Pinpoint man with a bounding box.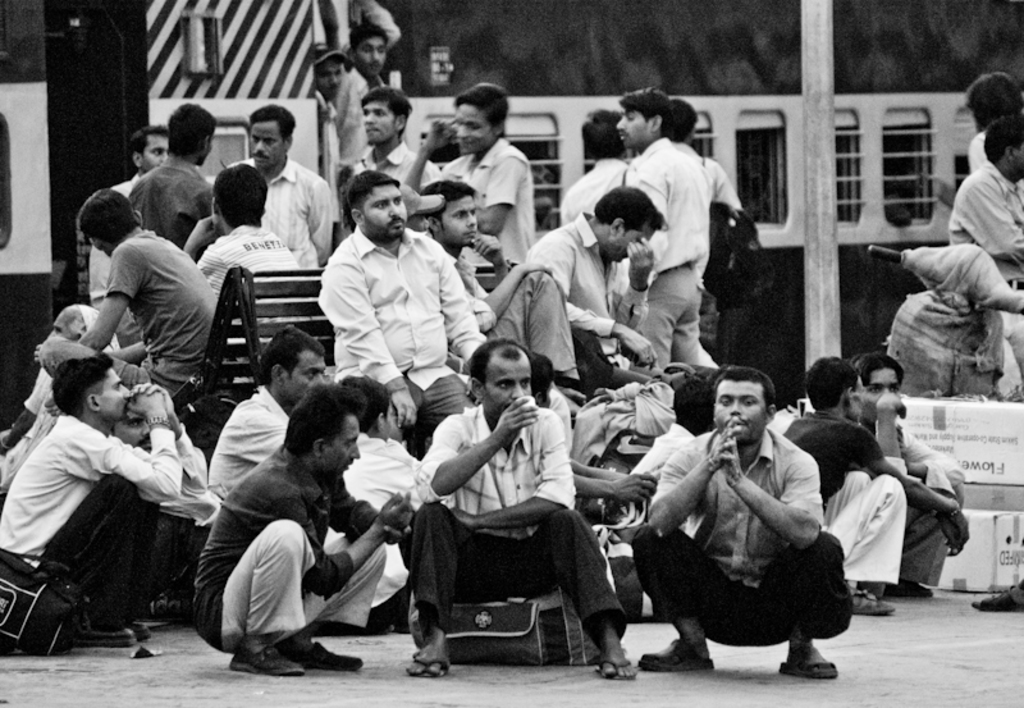
{"left": 667, "top": 99, "right": 746, "bottom": 351}.
